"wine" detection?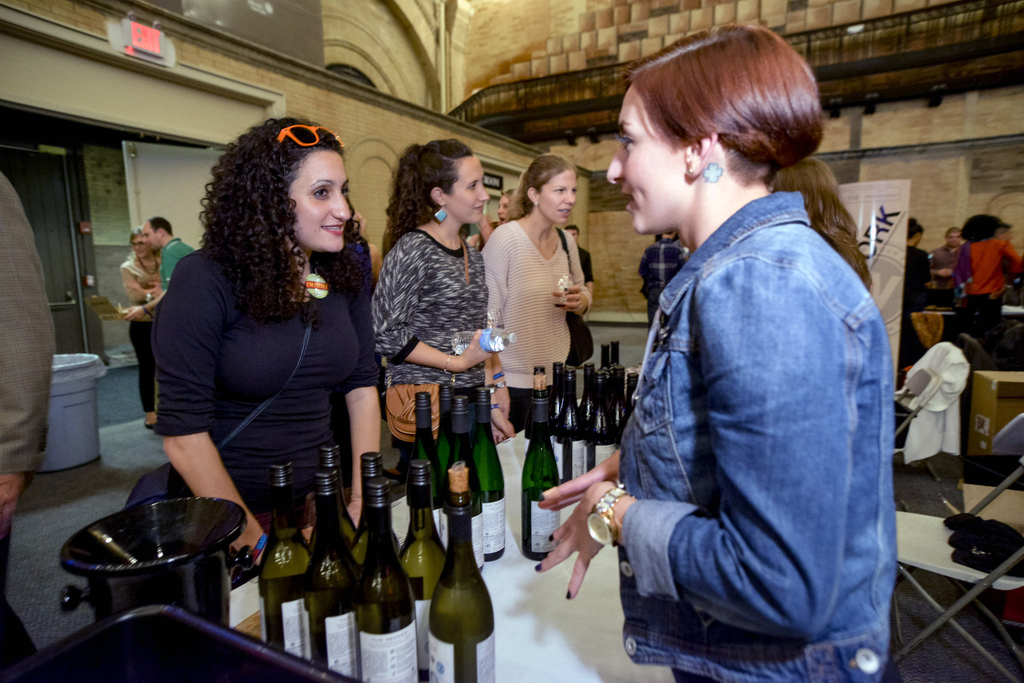
<box>397,457,451,682</box>
